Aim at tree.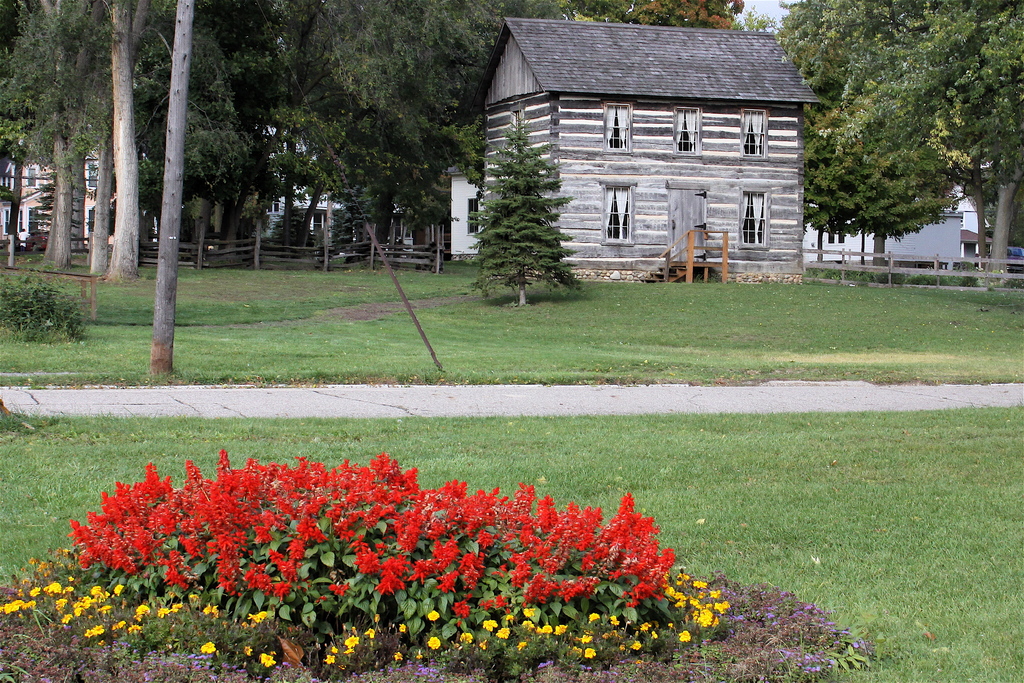
Aimed at 174, 1, 303, 262.
